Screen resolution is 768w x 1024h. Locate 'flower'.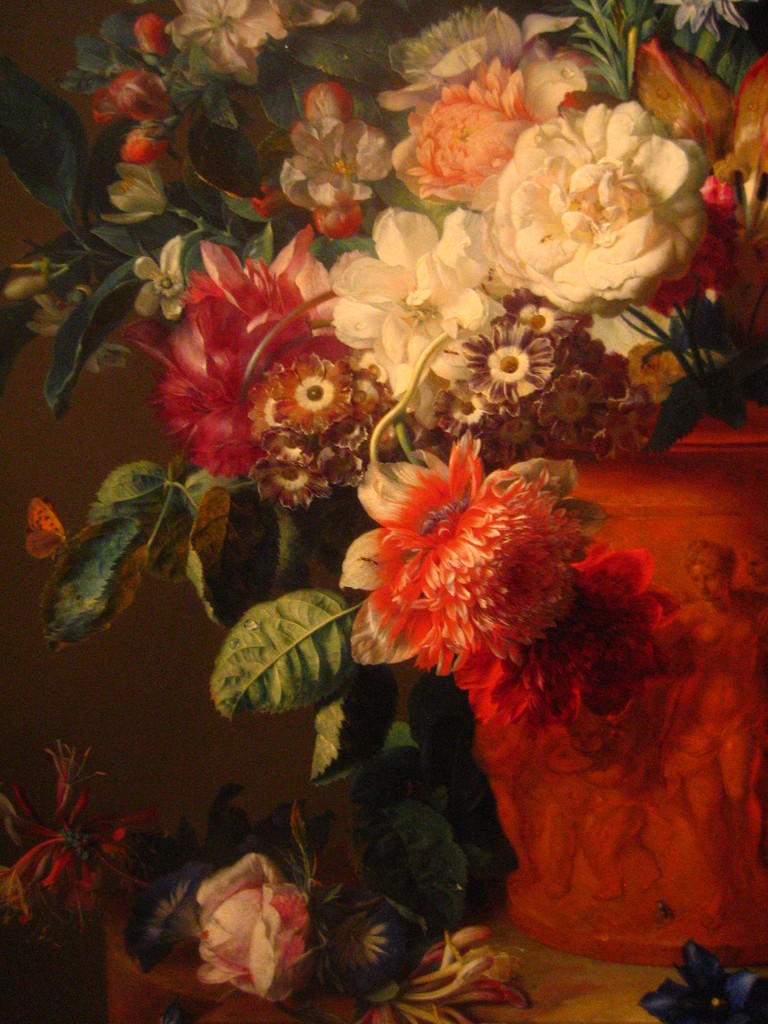
<bbox>134, 236, 187, 326</bbox>.
